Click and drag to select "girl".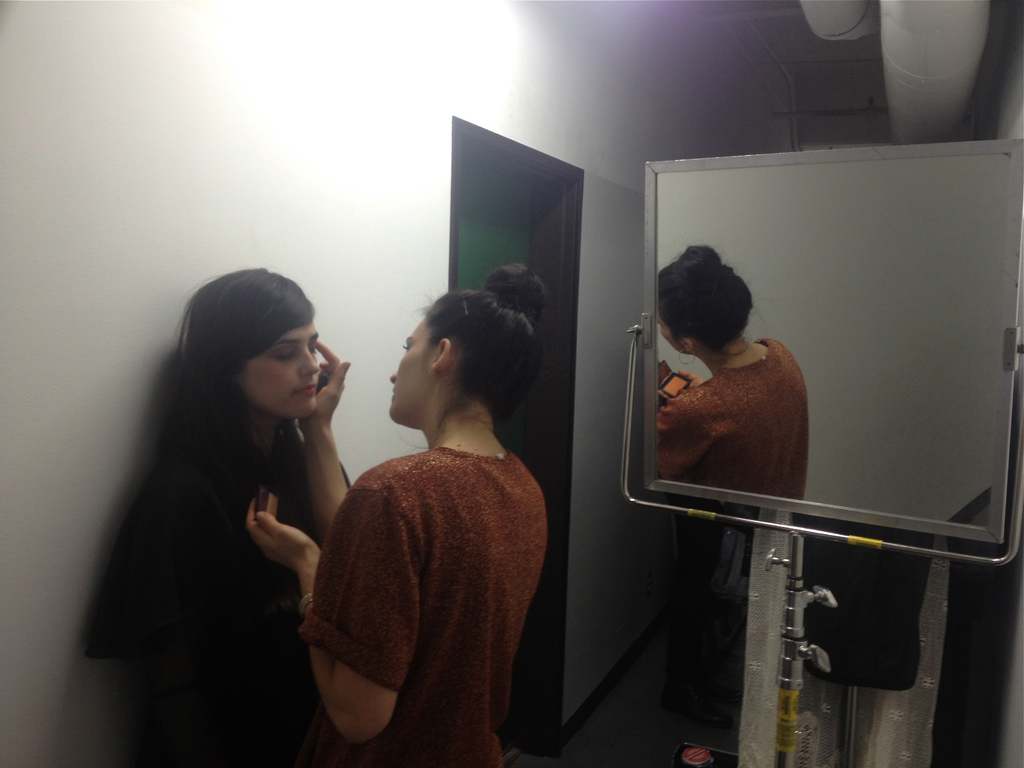
Selection: detection(248, 262, 549, 767).
